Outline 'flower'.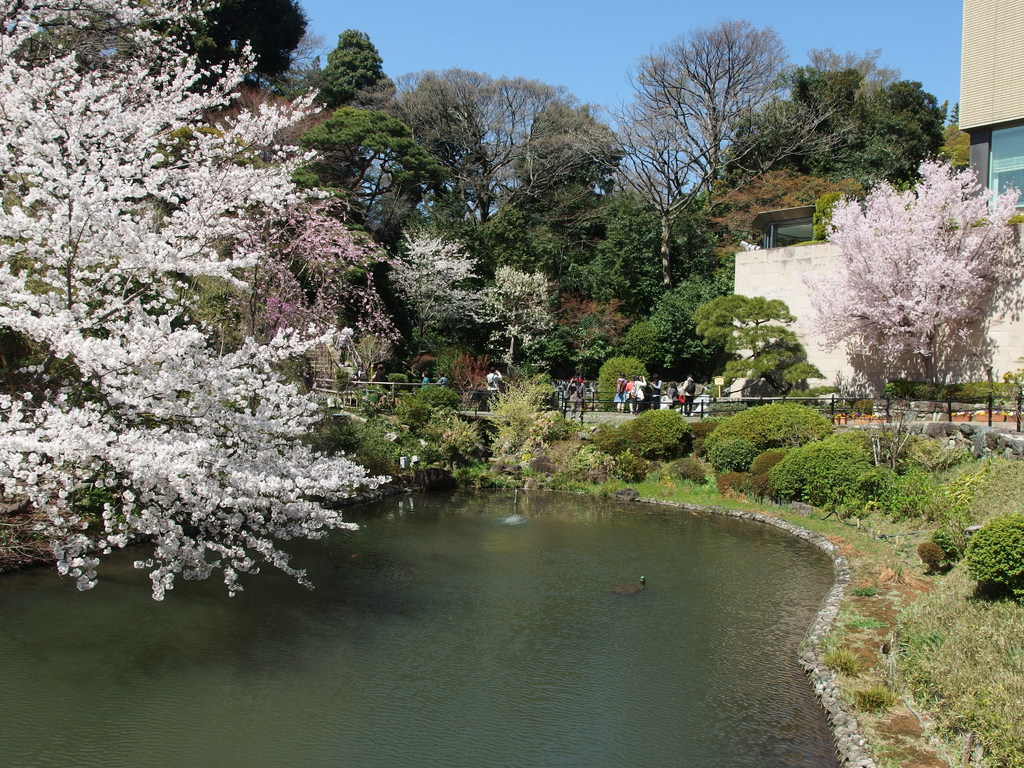
Outline: 798/147/1023/401.
